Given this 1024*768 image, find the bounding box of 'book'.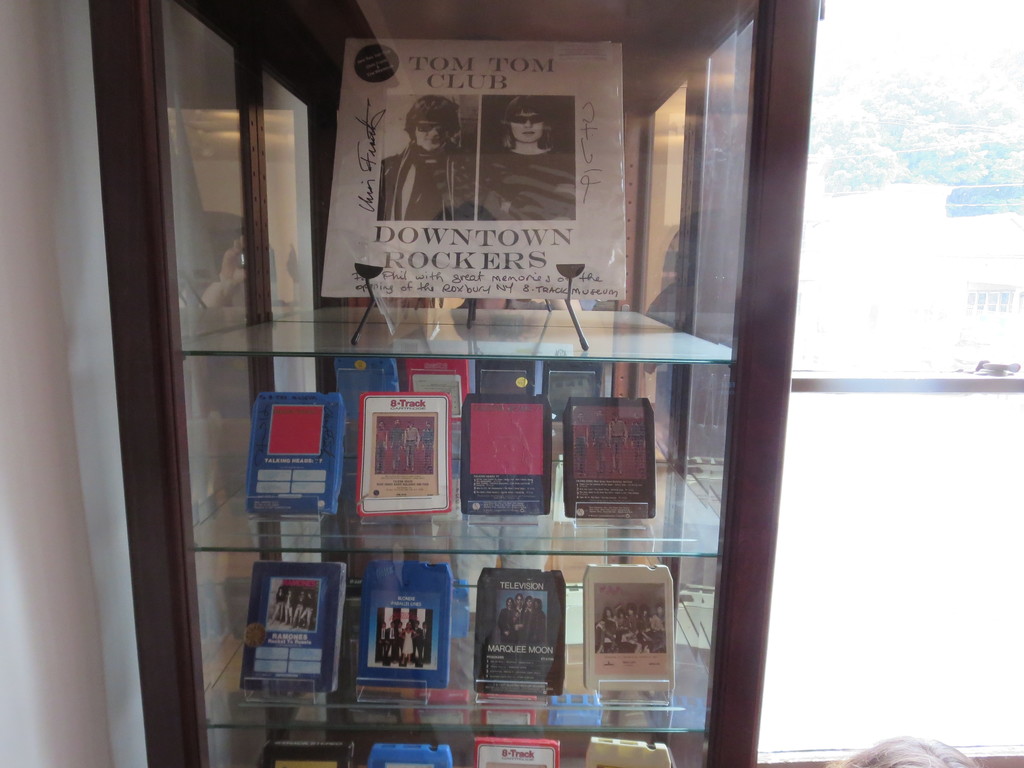
351:558:453:689.
